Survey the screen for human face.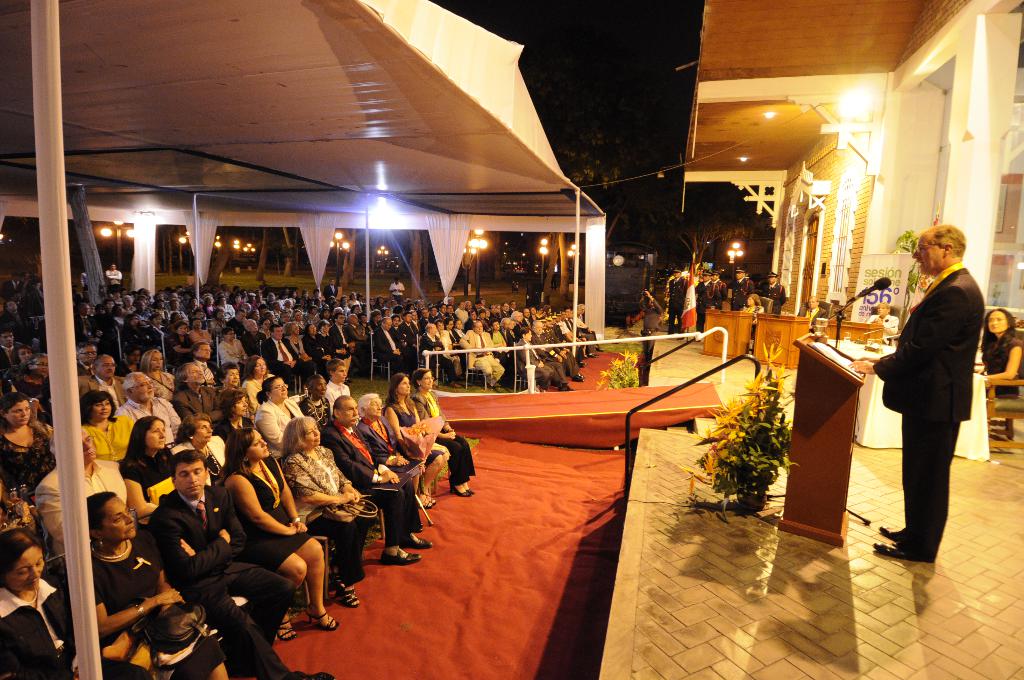
Survey found: {"x1": 172, "y1": 313, "x2": 181, "y2": 323}.
